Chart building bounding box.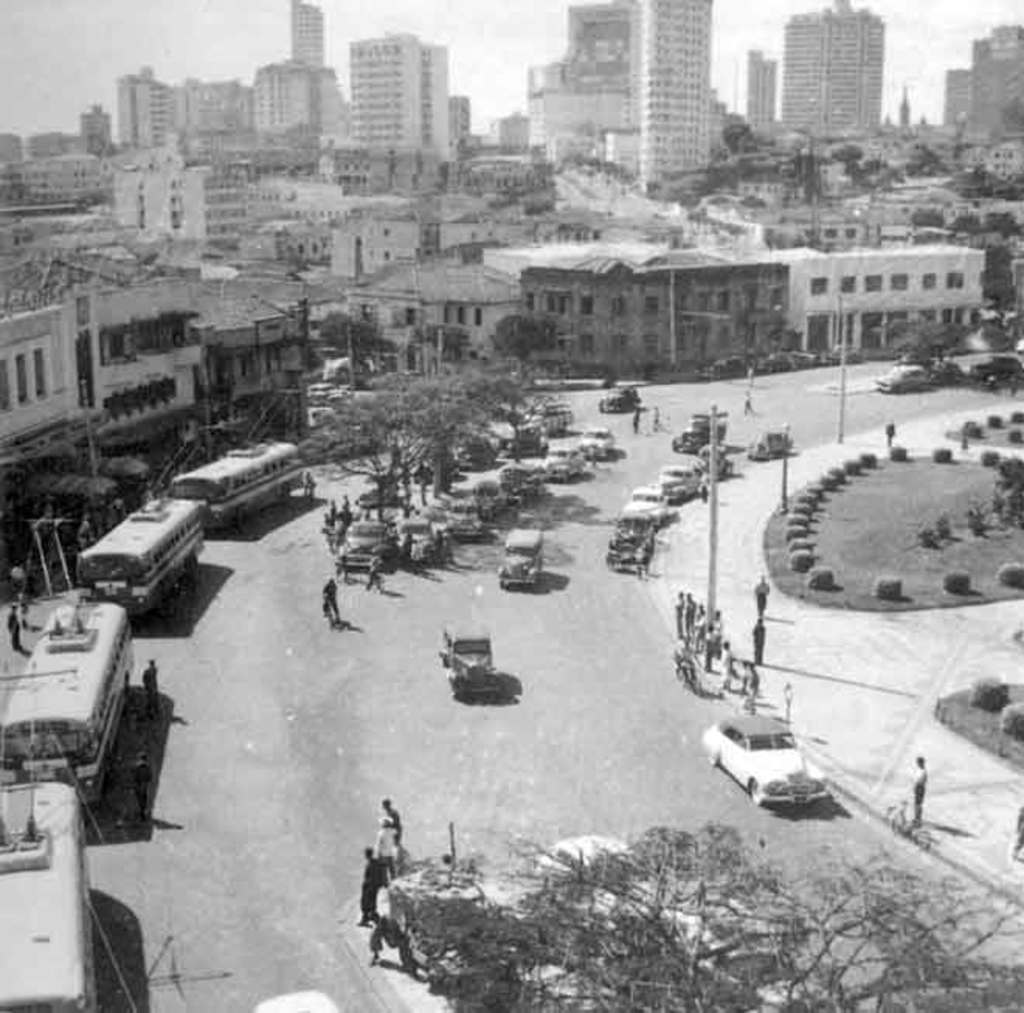
Charted: (118,144,250,239).
